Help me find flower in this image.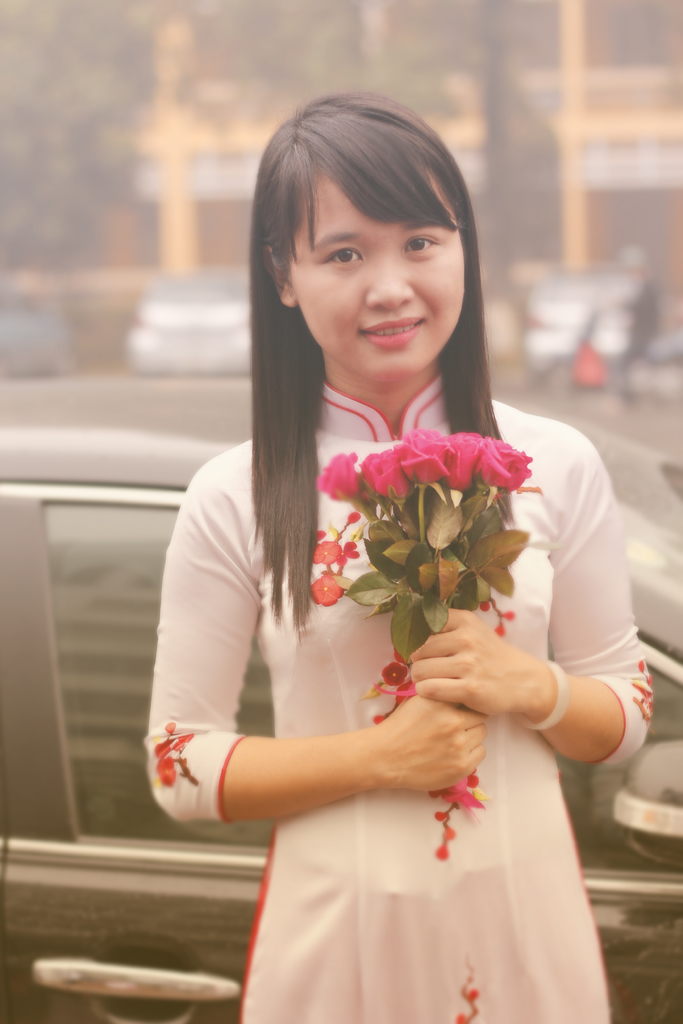
Found it: box(317, 449, 365, 501).
